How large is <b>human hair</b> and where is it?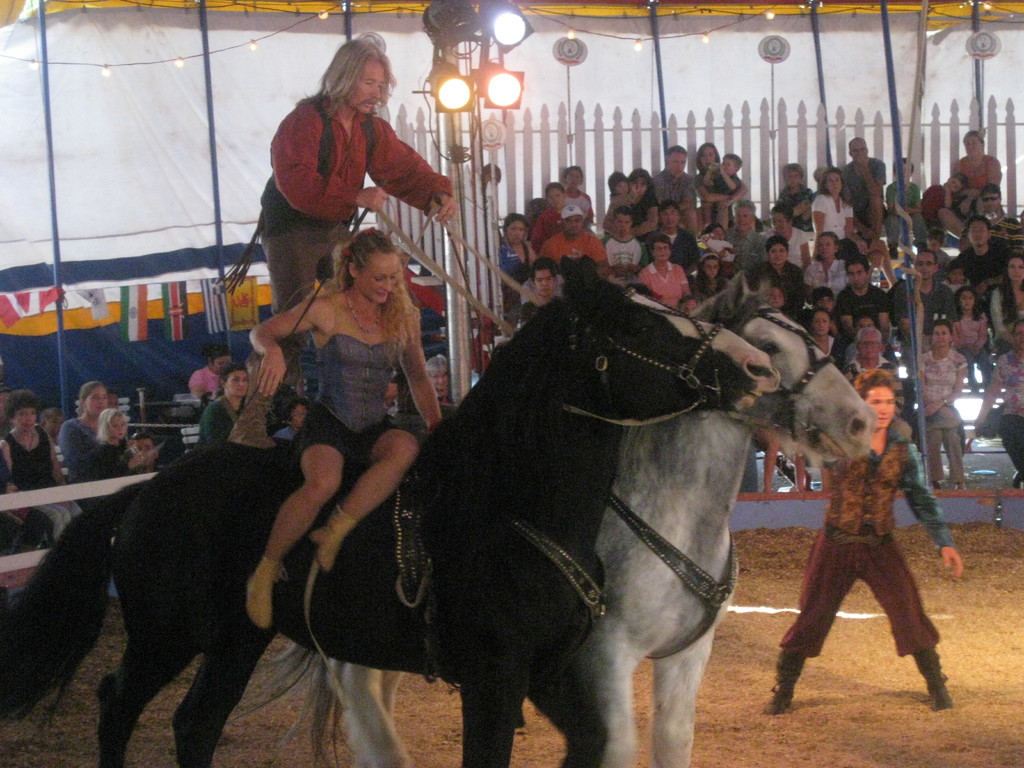
Bounding box: bbox=(134, 430, 155, 445).
